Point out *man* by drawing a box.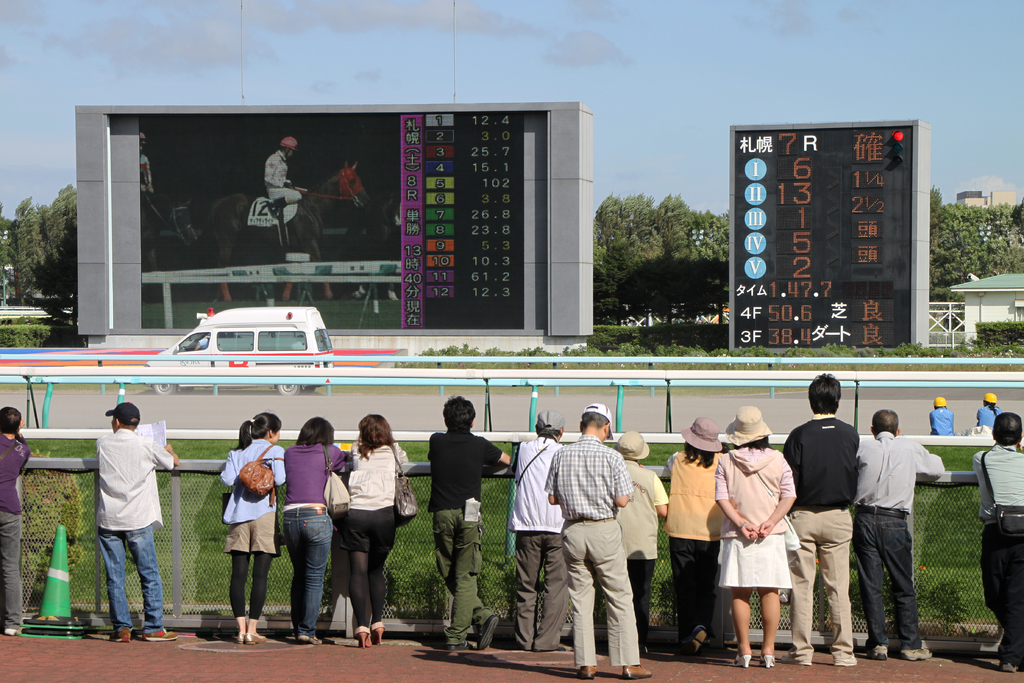
select_region(95, 400, 177, 641).
